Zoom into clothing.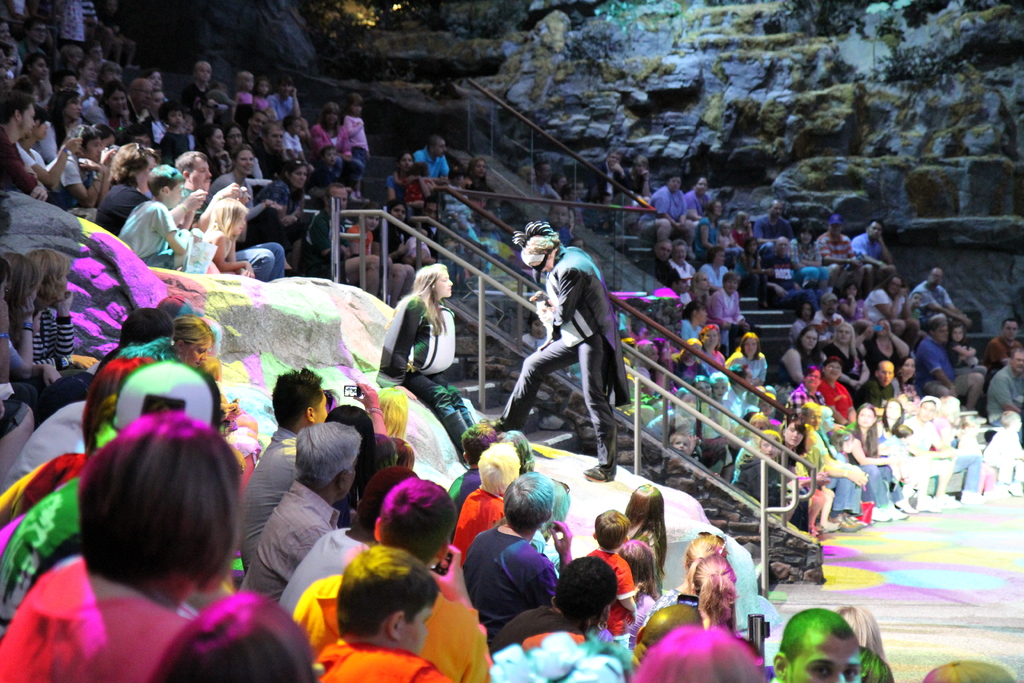
Zoom target: {"left": 311, "top": 642, "right": 447, "bottom": 682}.
